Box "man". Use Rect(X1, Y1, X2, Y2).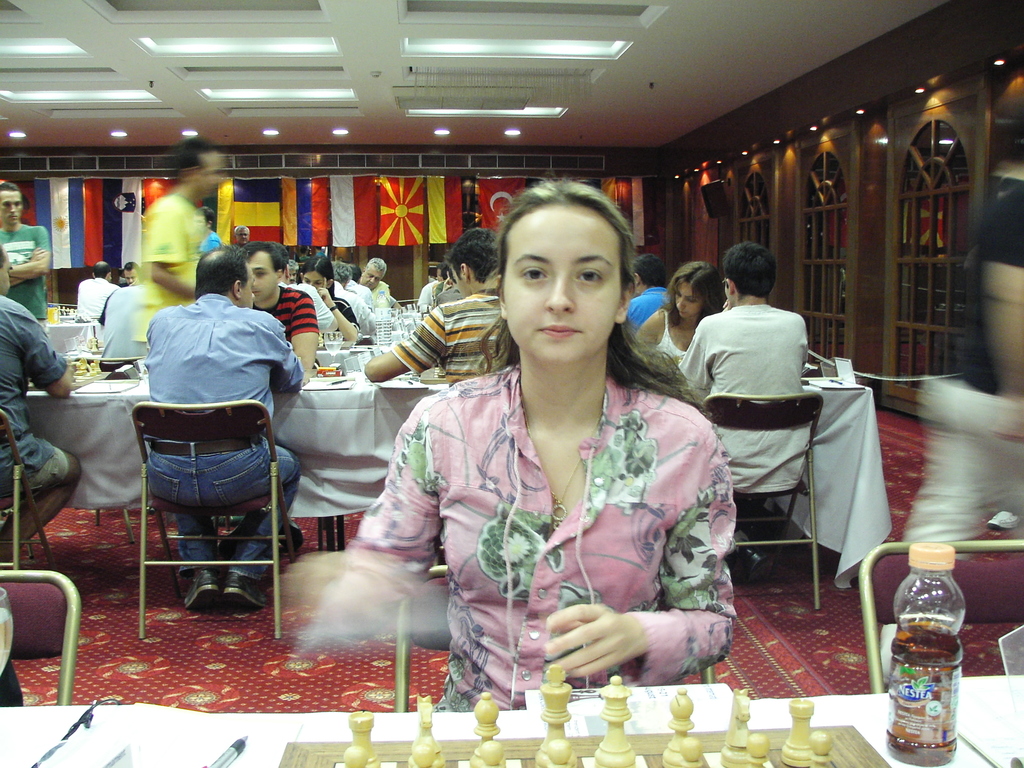
Rect(329, 257, 372, 338).
